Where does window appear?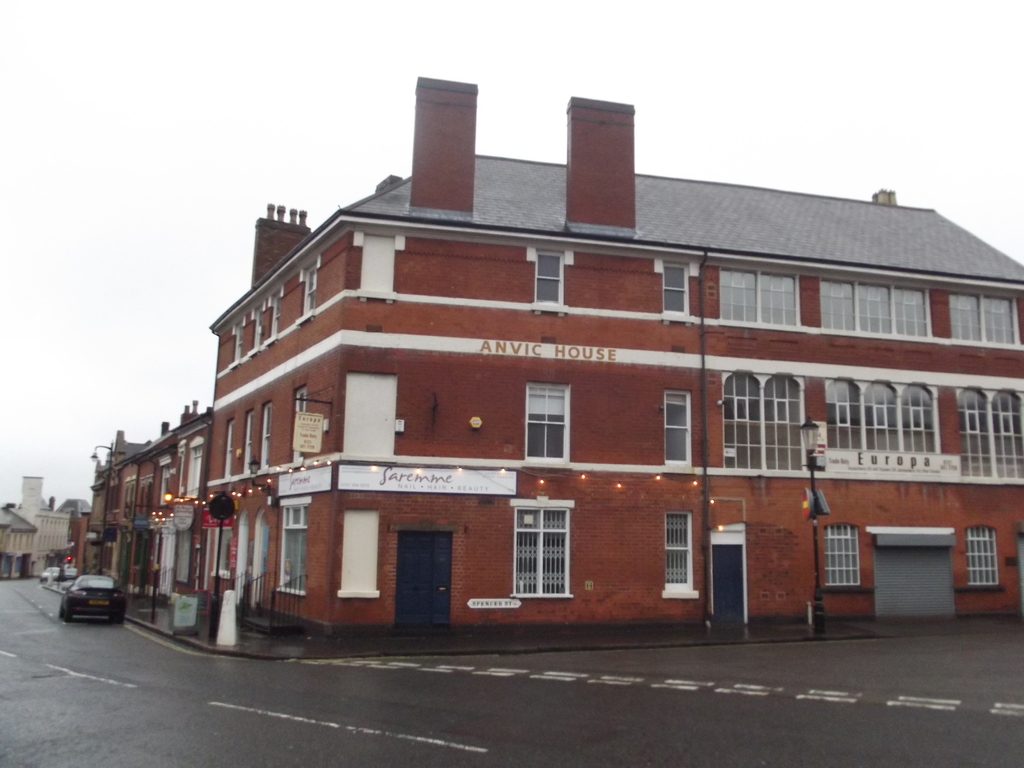
Appears at {"left": 947, "top": 295, "right": 1022, "bottom": 346}.
